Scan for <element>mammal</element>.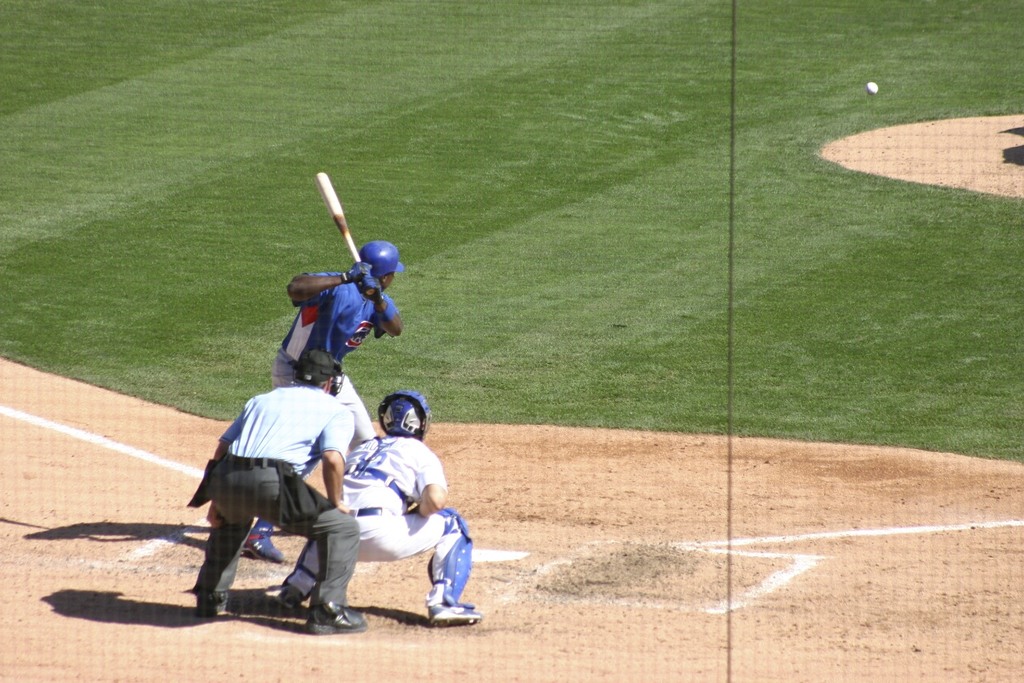
Scan result: 329/388/459/640.
